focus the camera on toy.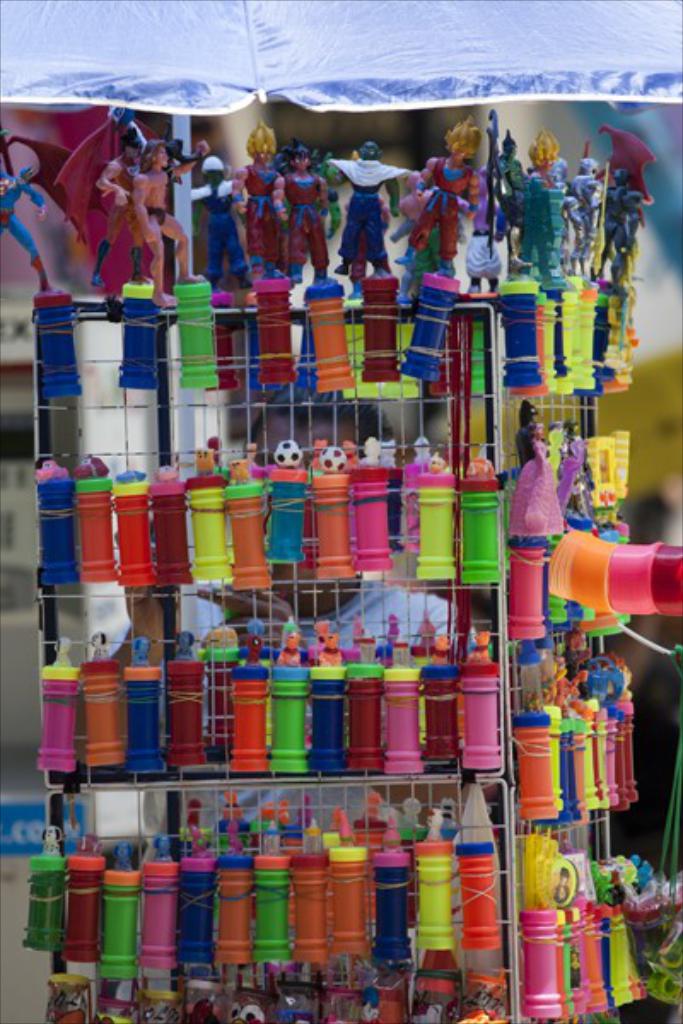
Focus region: <box>41,968,90,1022</box>.
